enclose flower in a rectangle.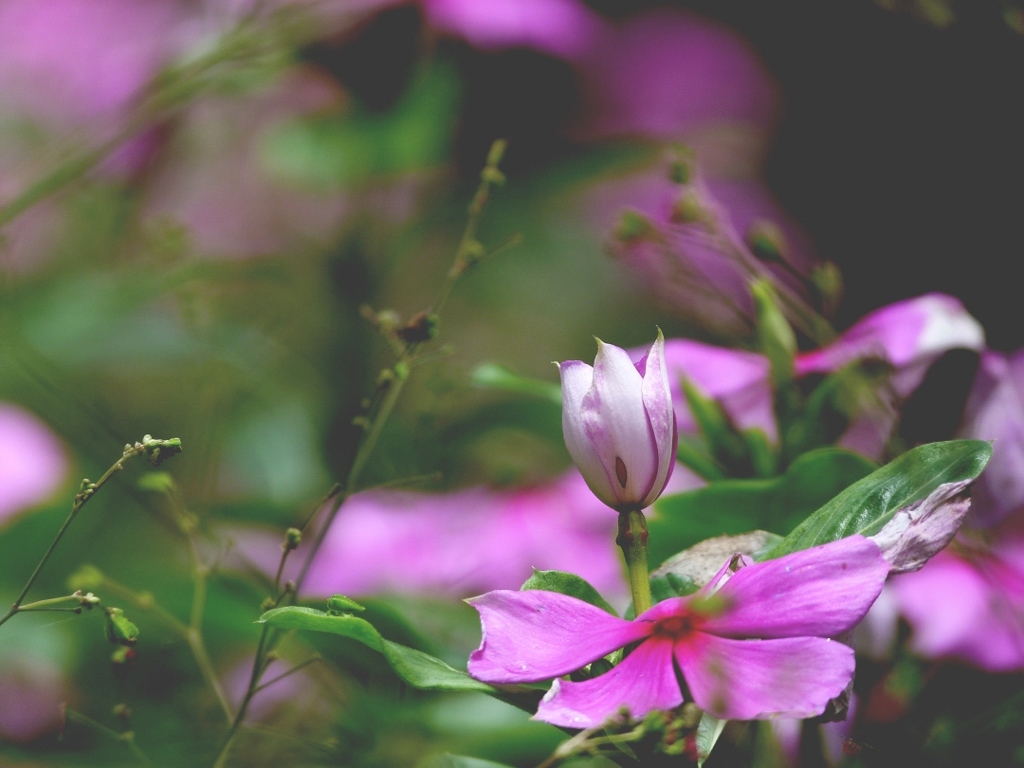
l=619, t=291, r=1023, b=672.
